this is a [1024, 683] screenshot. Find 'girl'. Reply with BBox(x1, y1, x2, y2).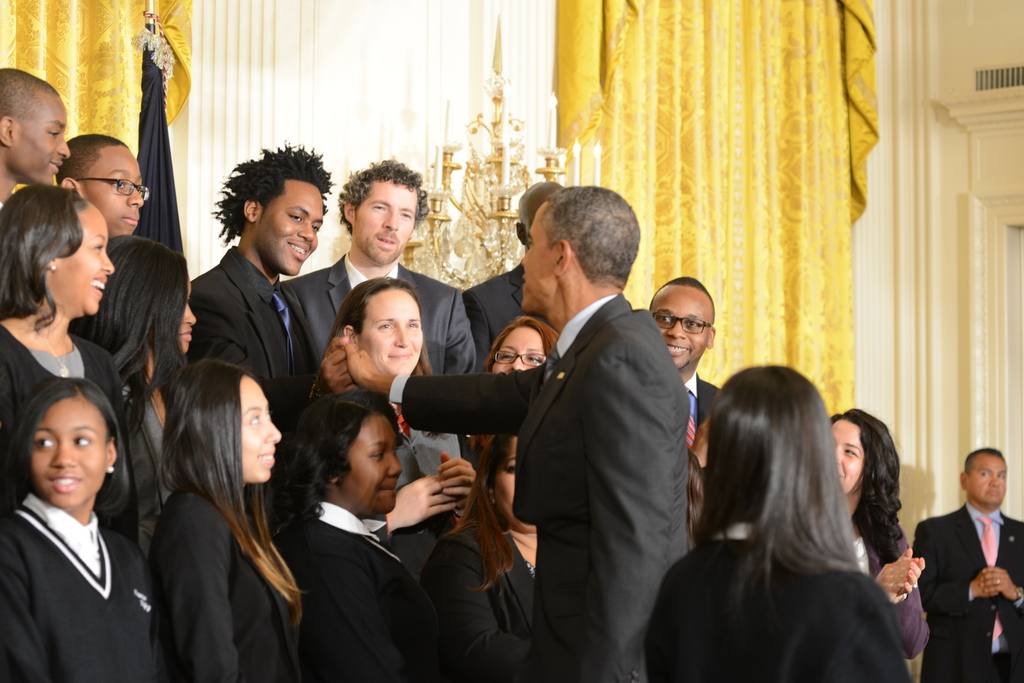
BBox(0, 374, 155, 682).
